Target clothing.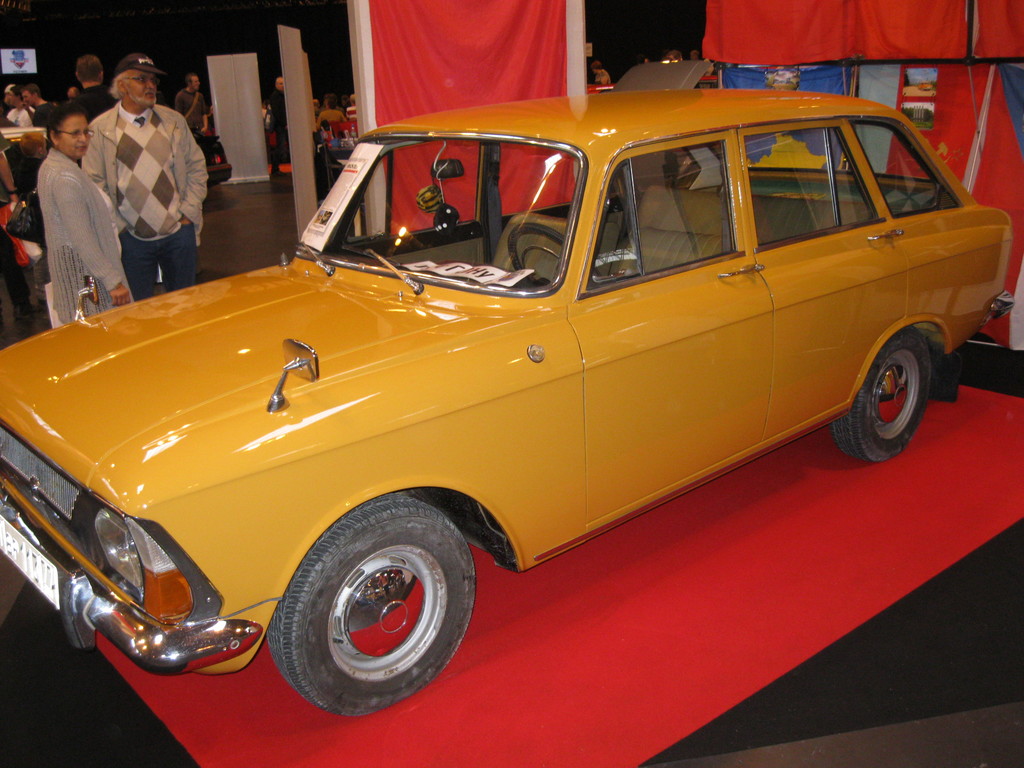
Target region: (314,111,343,128).
